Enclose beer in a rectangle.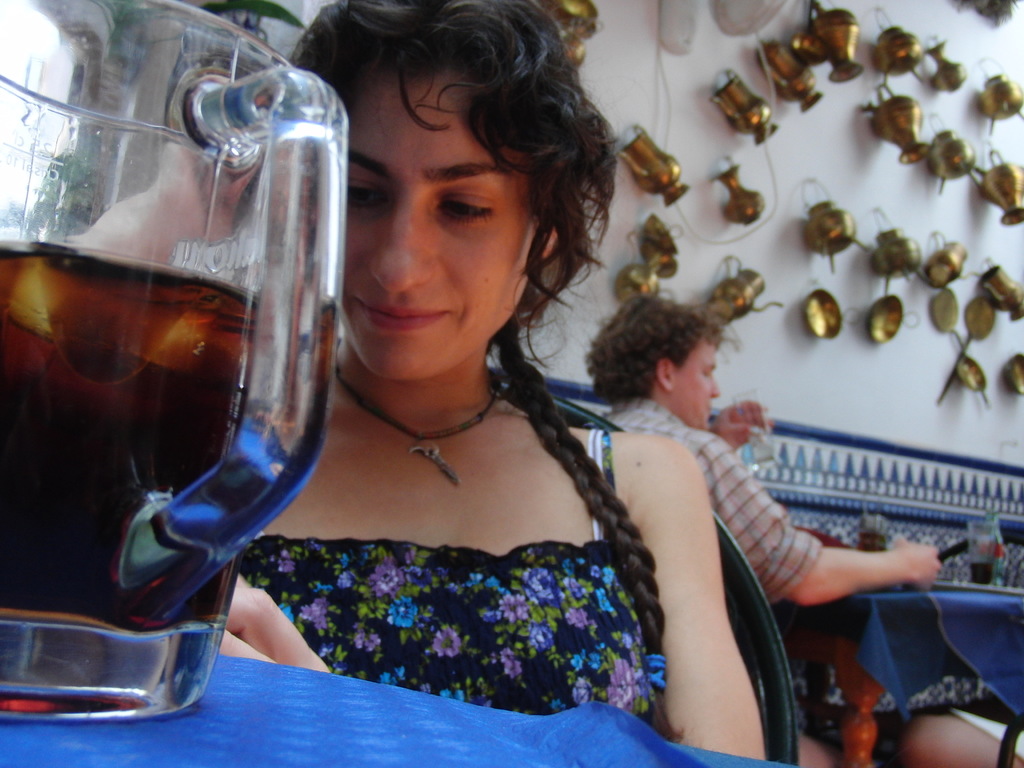
pyautogui.locateOnScreen(0, 0, 337, 737).
